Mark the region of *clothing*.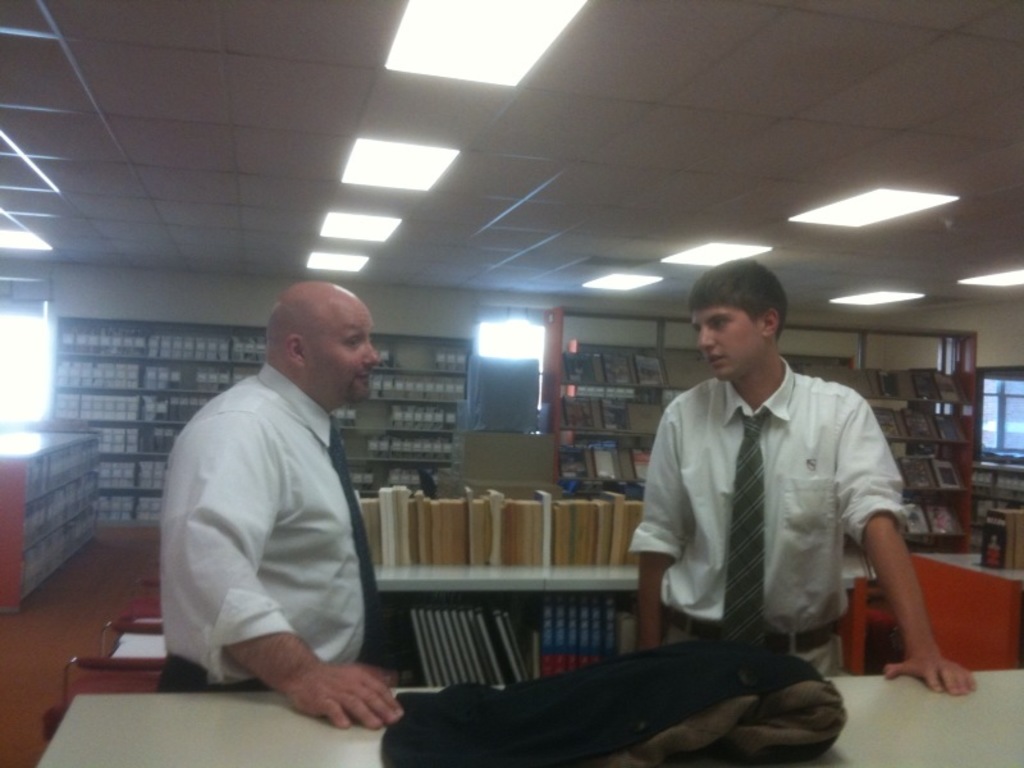
Region: rect(152, 364, 372, 699).
